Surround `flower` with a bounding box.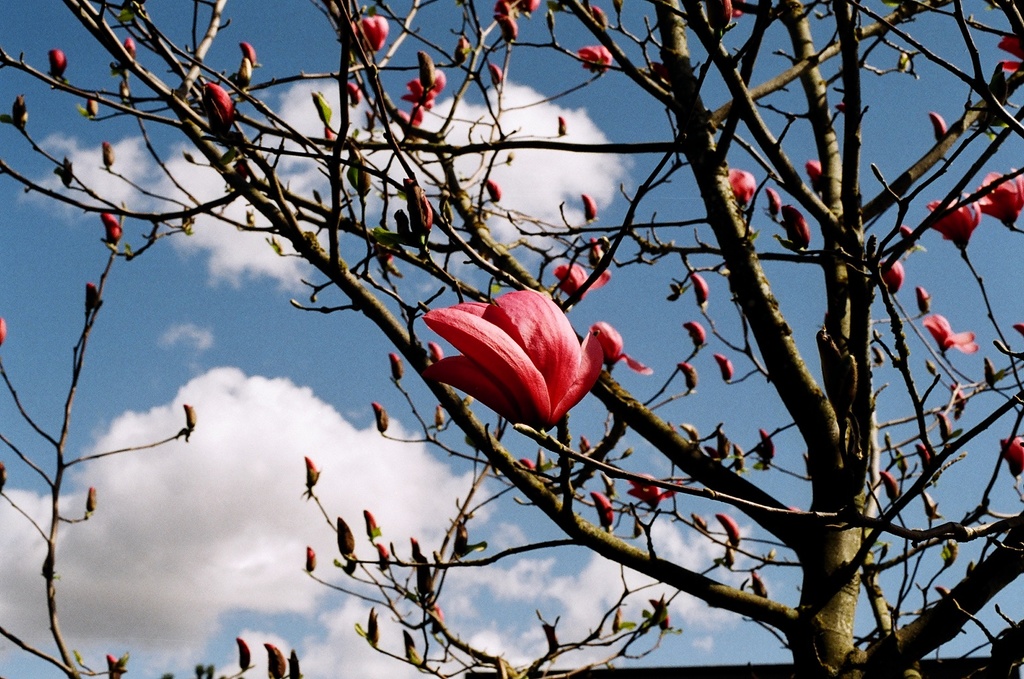
x1=718, y1=429, x2=738, y2=462.
